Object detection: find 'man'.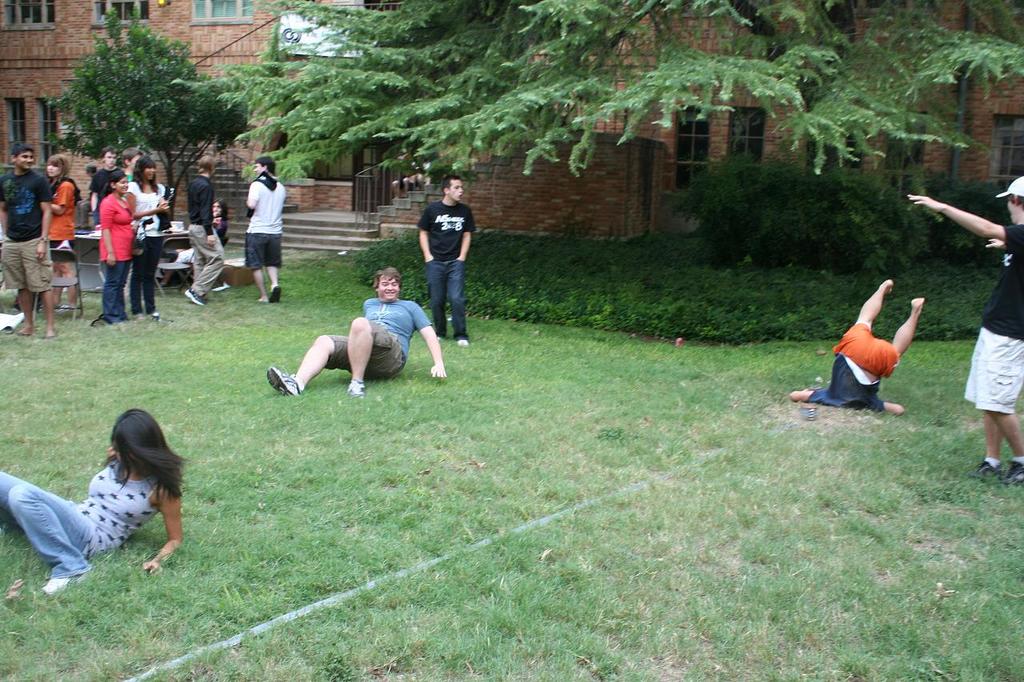
[906,176,1023,486].
